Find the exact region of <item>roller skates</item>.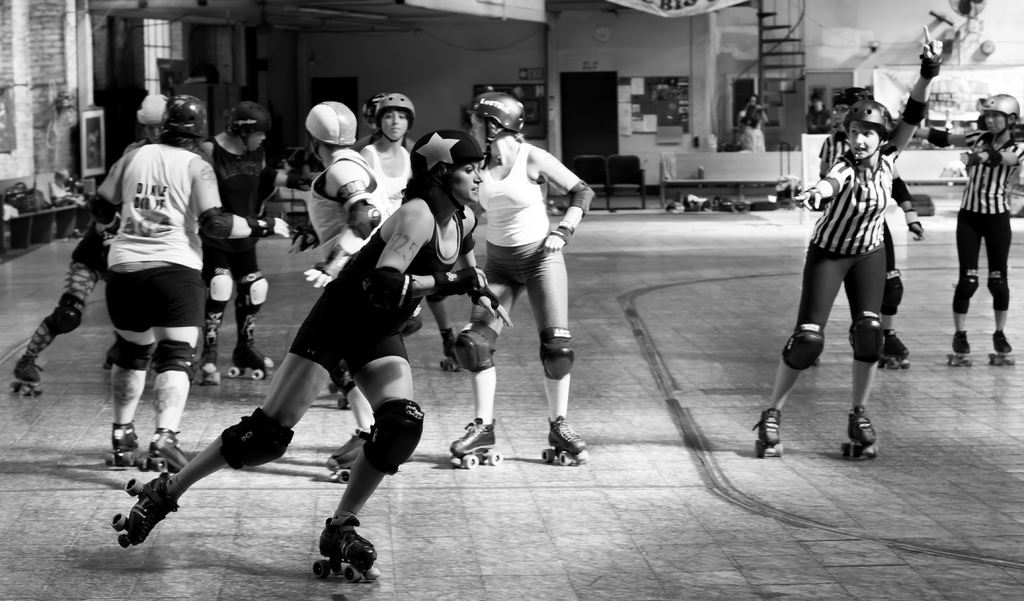
Exact region: locate(438, 329, 462, 374).
